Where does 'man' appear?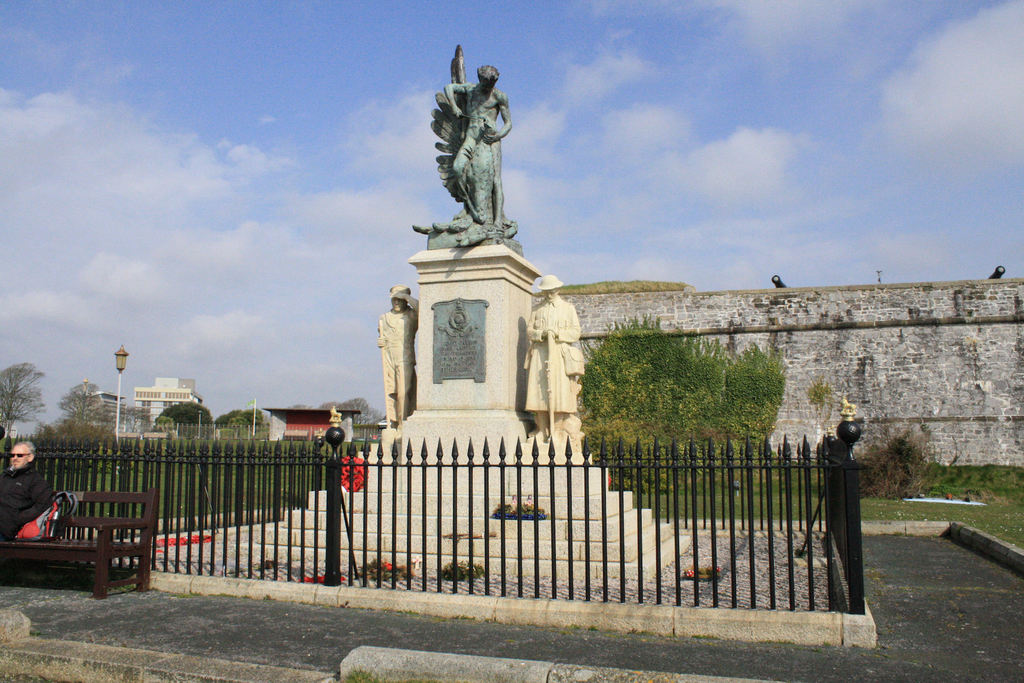
Appears at (x1=0, y1=440, x2=52, y2=539).
